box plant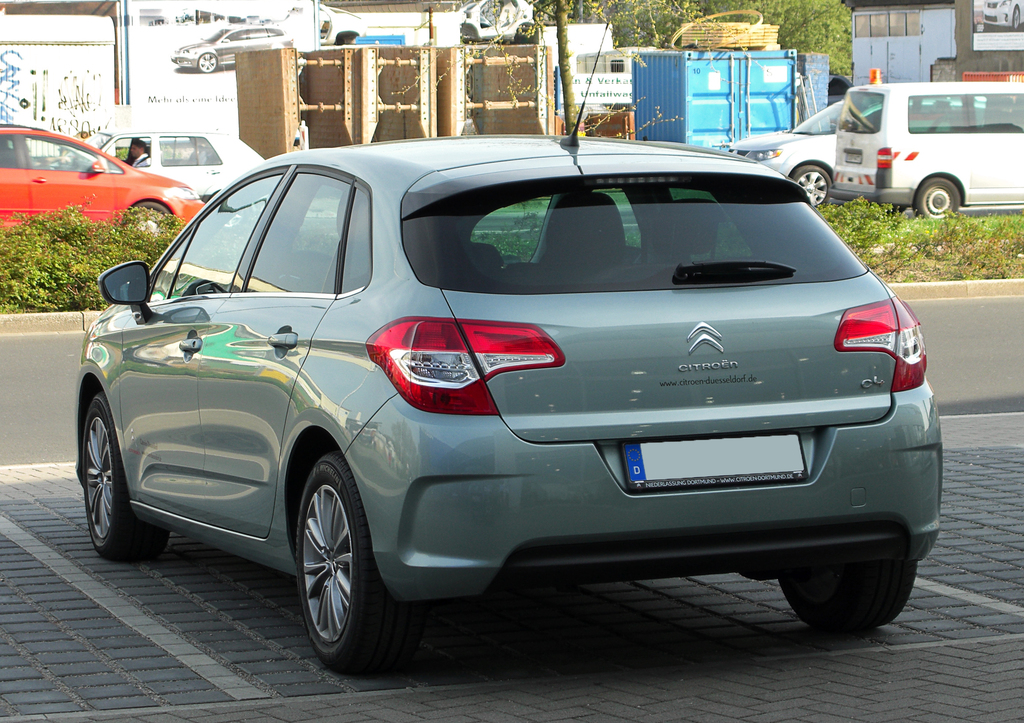
bbox=[0, 194, 185, 311]
